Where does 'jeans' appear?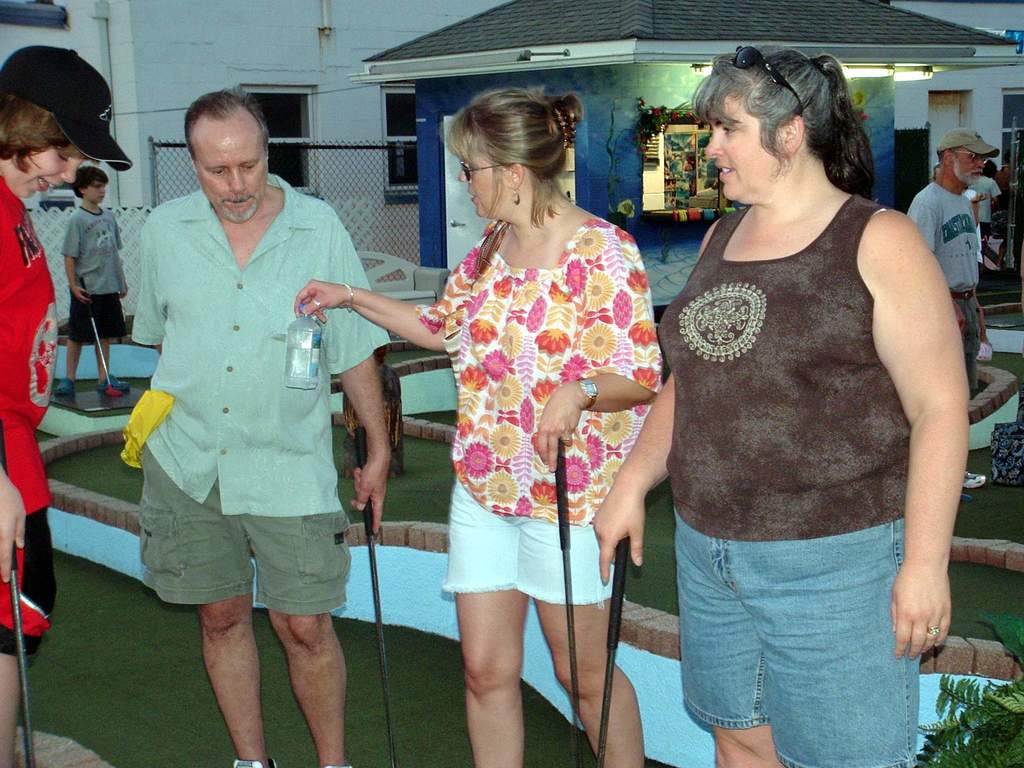
Appears at locate(441, 468, 616, 601).
